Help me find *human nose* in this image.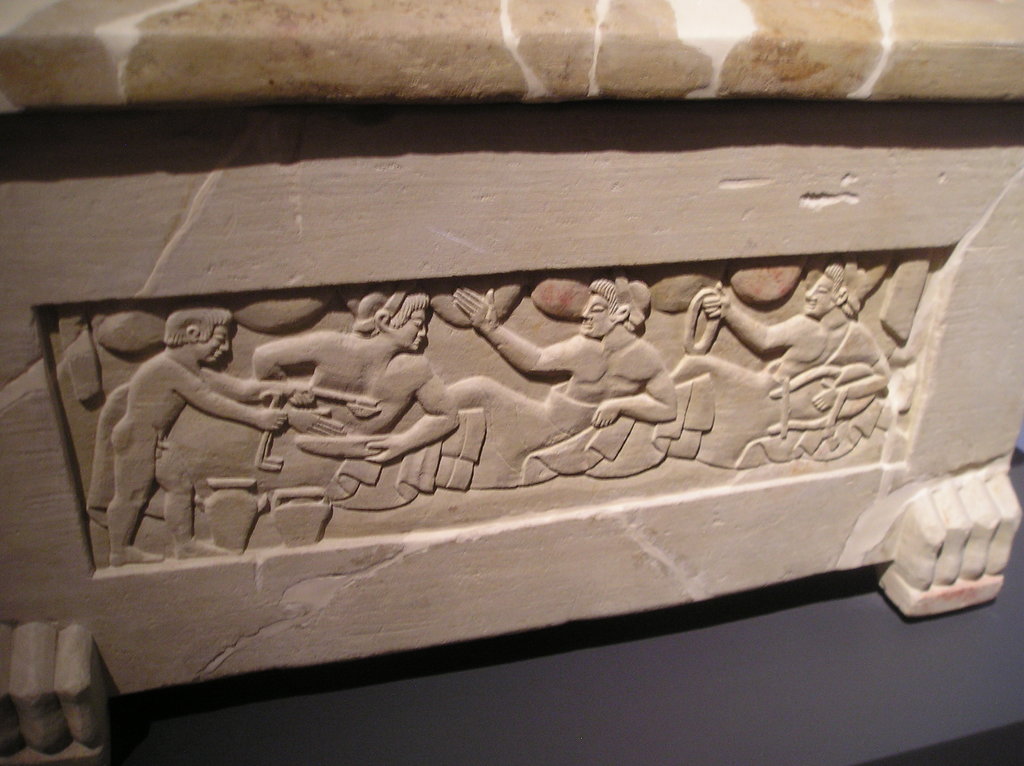
Found it: (806, 287, 814, 297).
